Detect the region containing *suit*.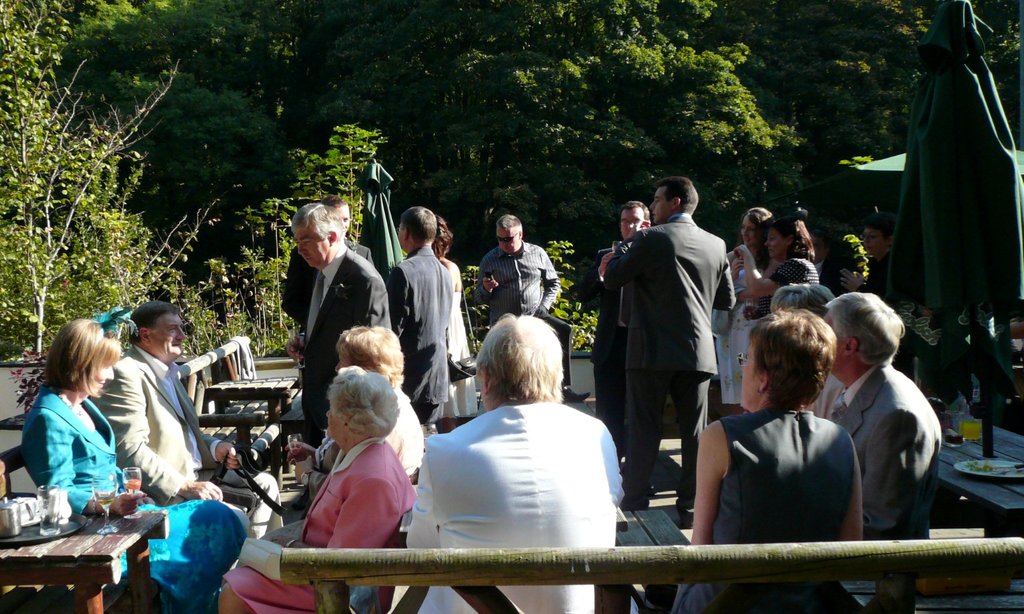
[left=606, top=188, right=751, bottom=500].
